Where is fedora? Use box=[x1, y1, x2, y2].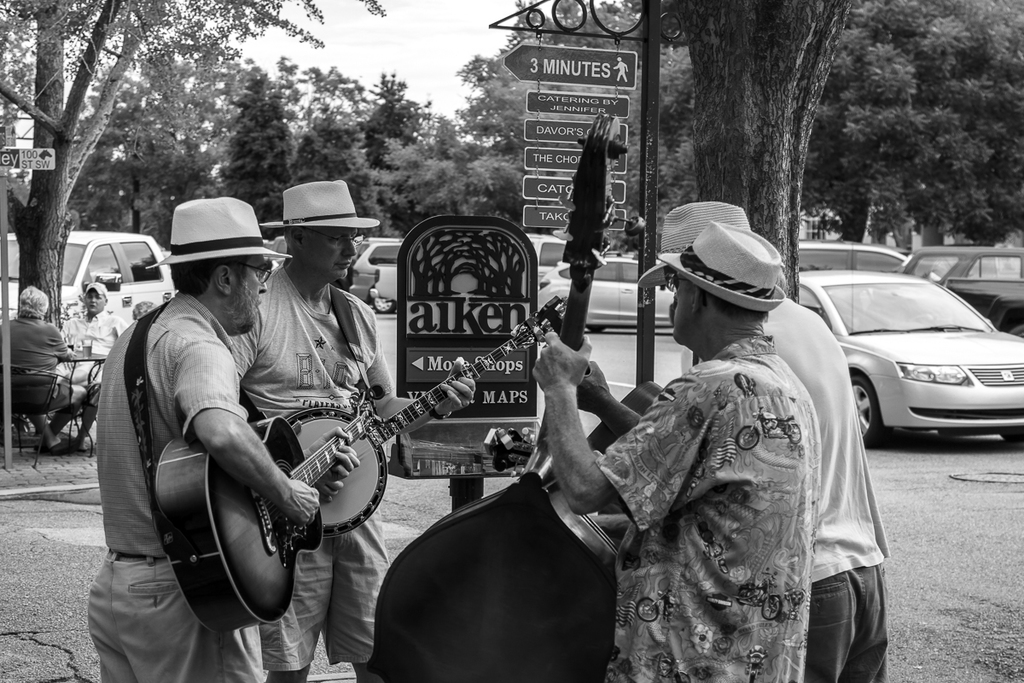
box=[263, 177, 378, 225].
